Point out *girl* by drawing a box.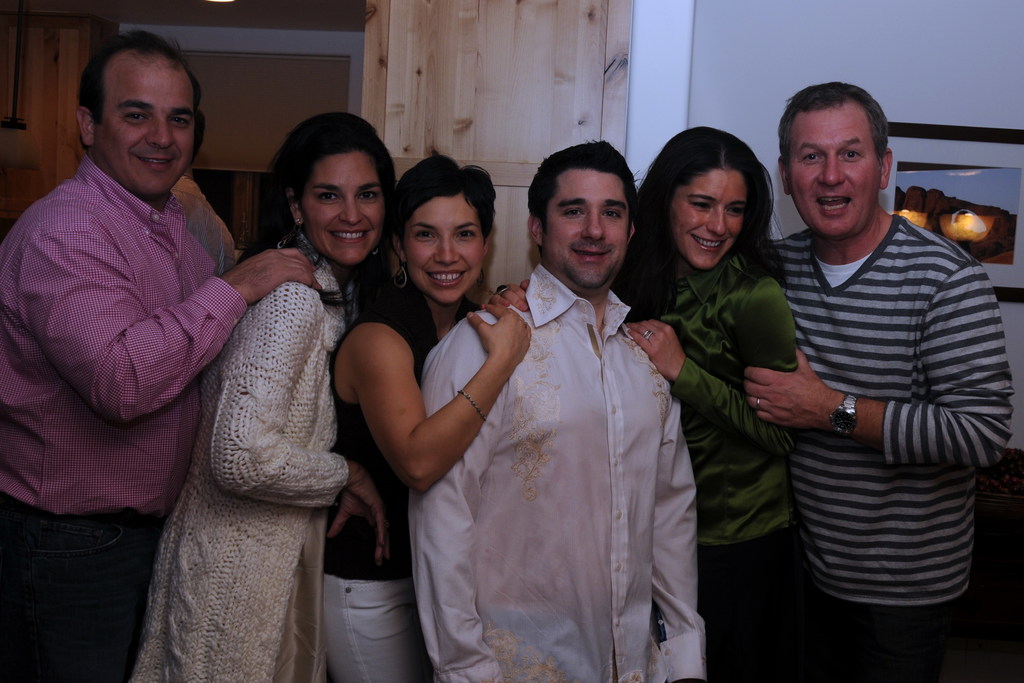
312/146/538/682.
